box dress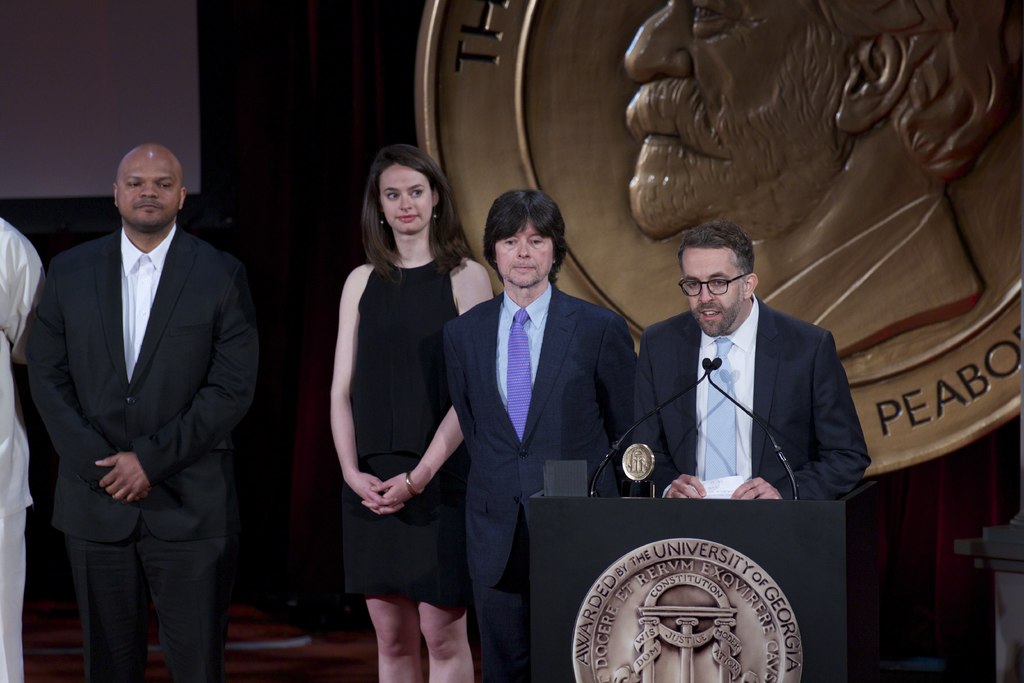
(346,255,468,614)
